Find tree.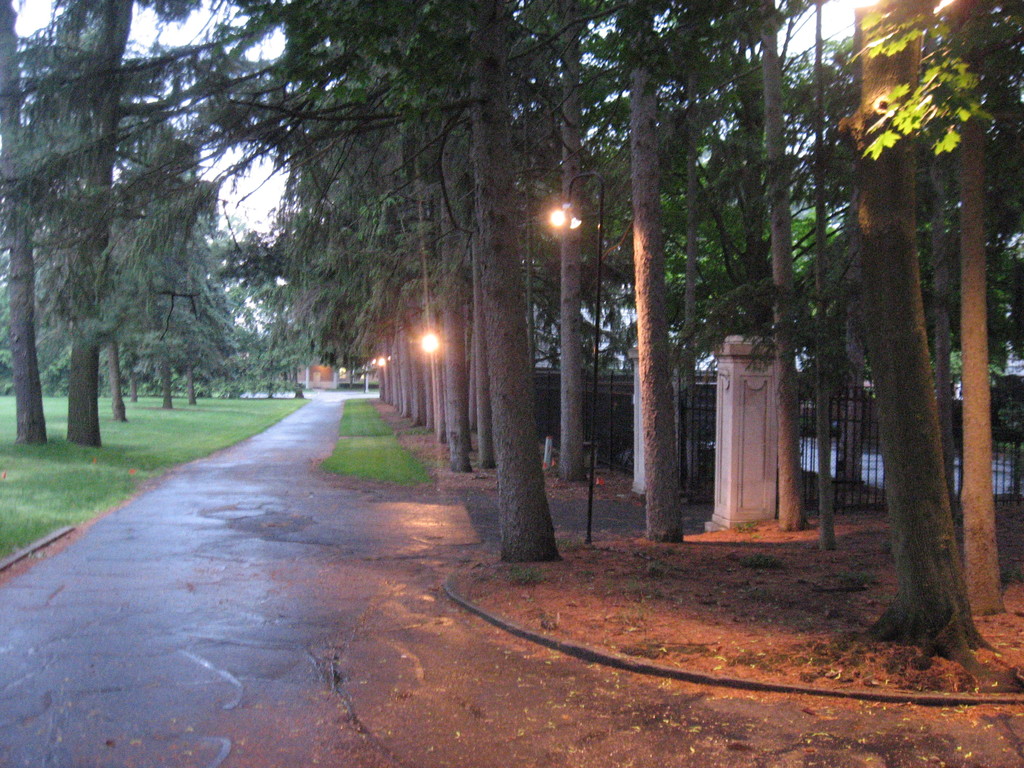
54,145,172,427.
